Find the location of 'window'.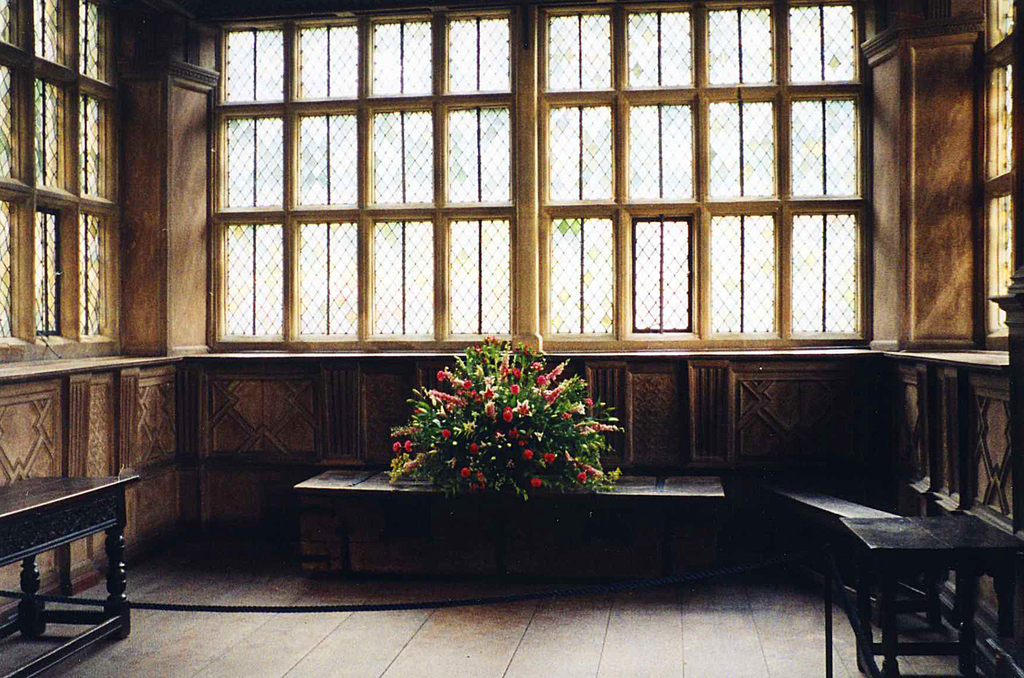
Location: box=[208, 0, 869, 350].
